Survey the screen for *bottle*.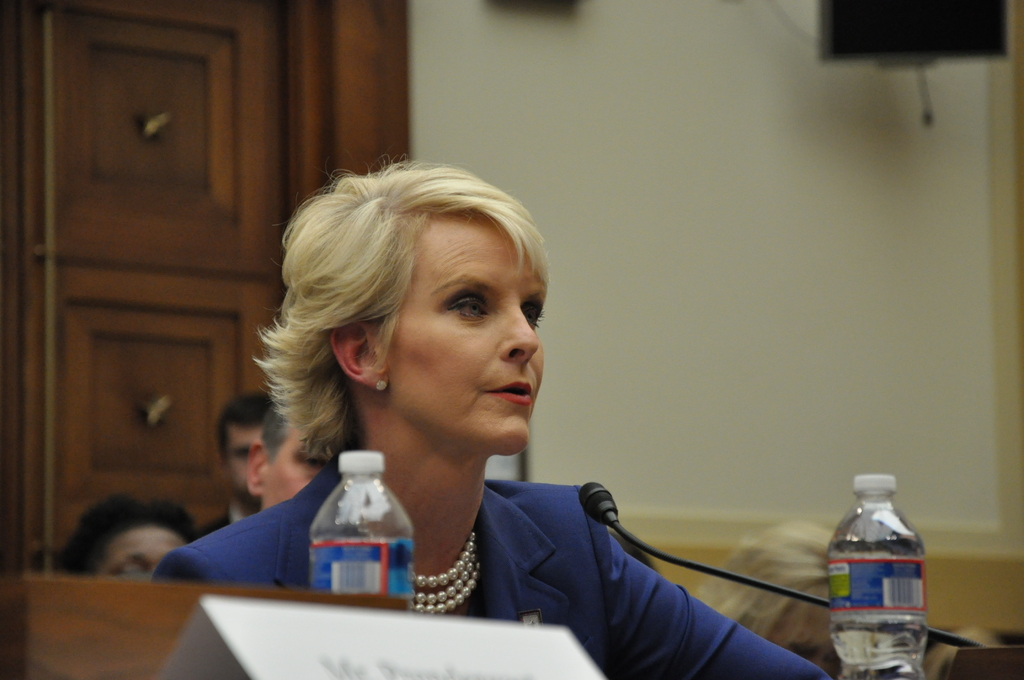
Survey found: rect(808, 474, 934, 679).
